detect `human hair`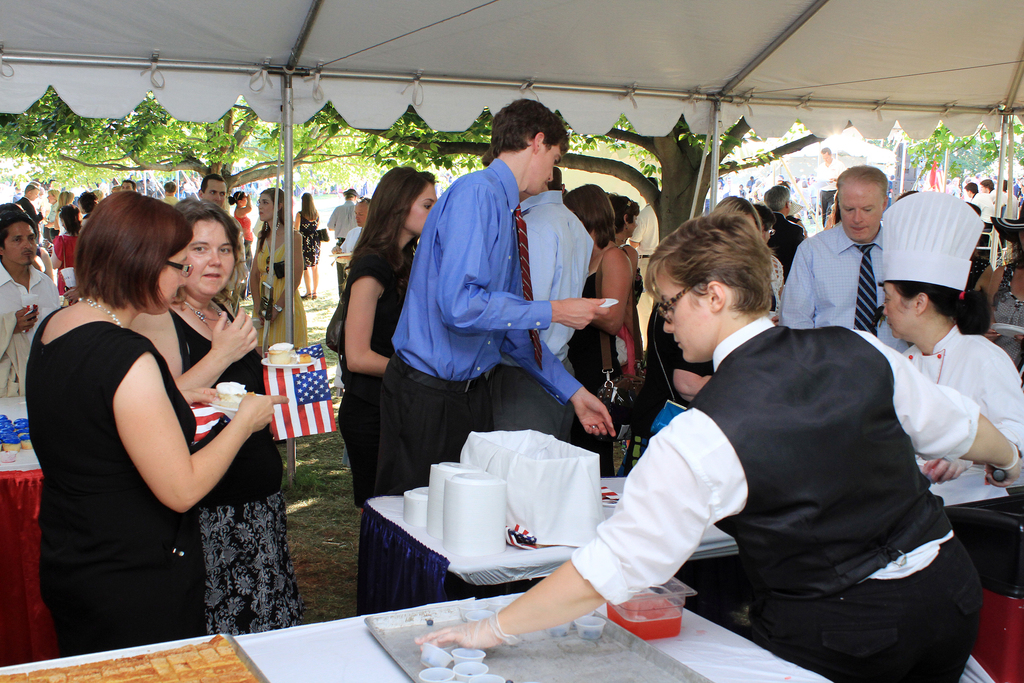
left=984, top=177, right=998, bottom=189
